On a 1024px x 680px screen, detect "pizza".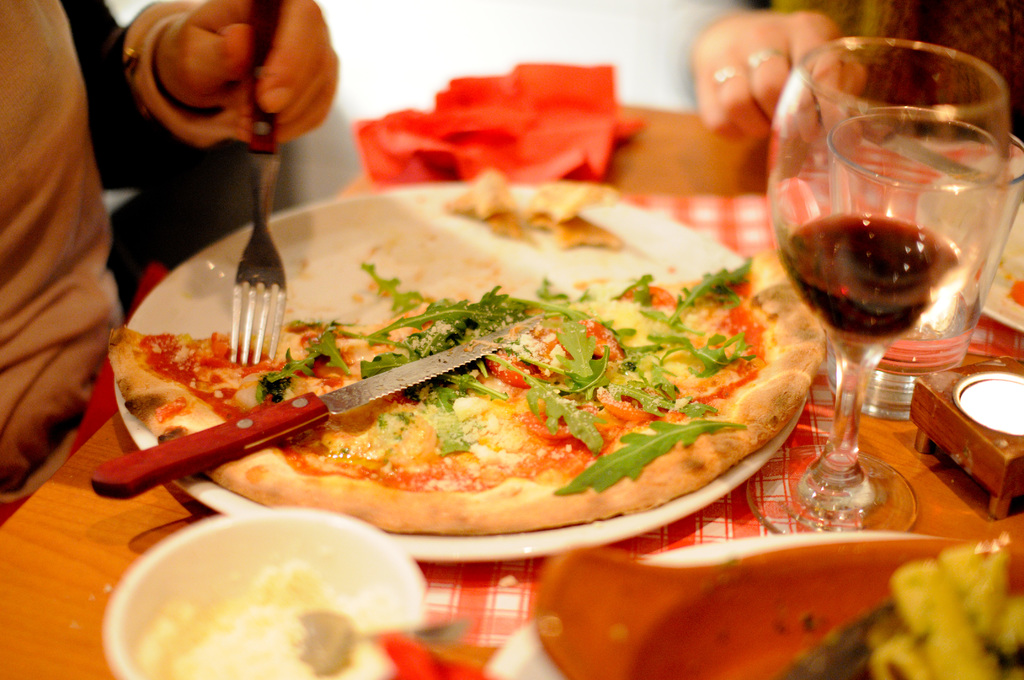
bbox=[94, 205, 799, 545].
